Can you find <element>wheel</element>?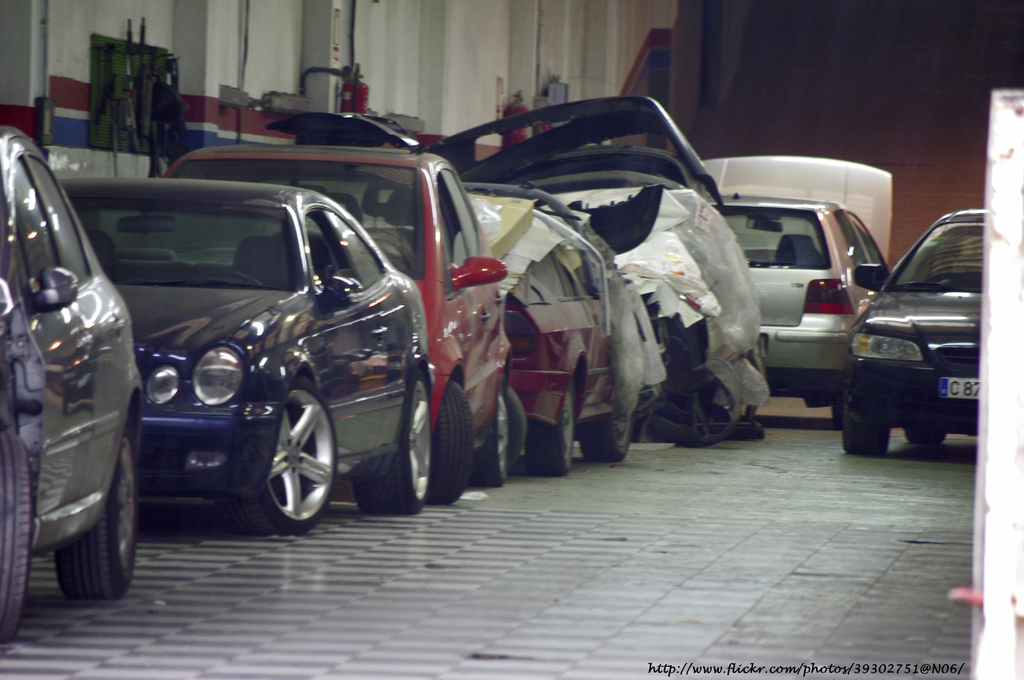
Yes, bounding box: Rect(0, 423, 35, 645).
